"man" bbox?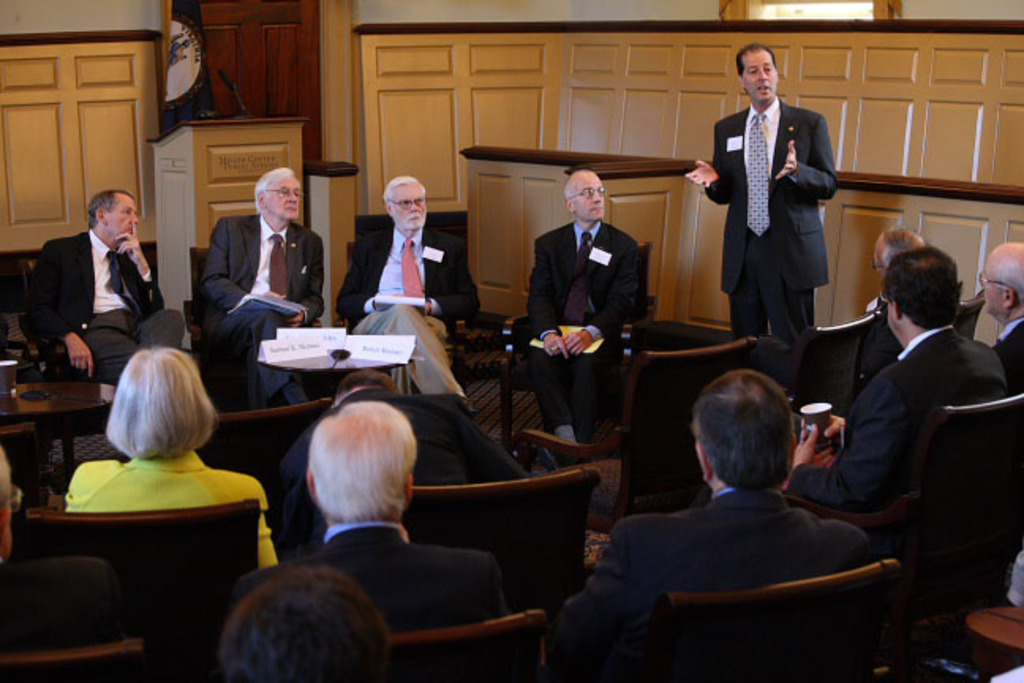
pyautogui.locateOnScreen(686, 41, 839, 354)
